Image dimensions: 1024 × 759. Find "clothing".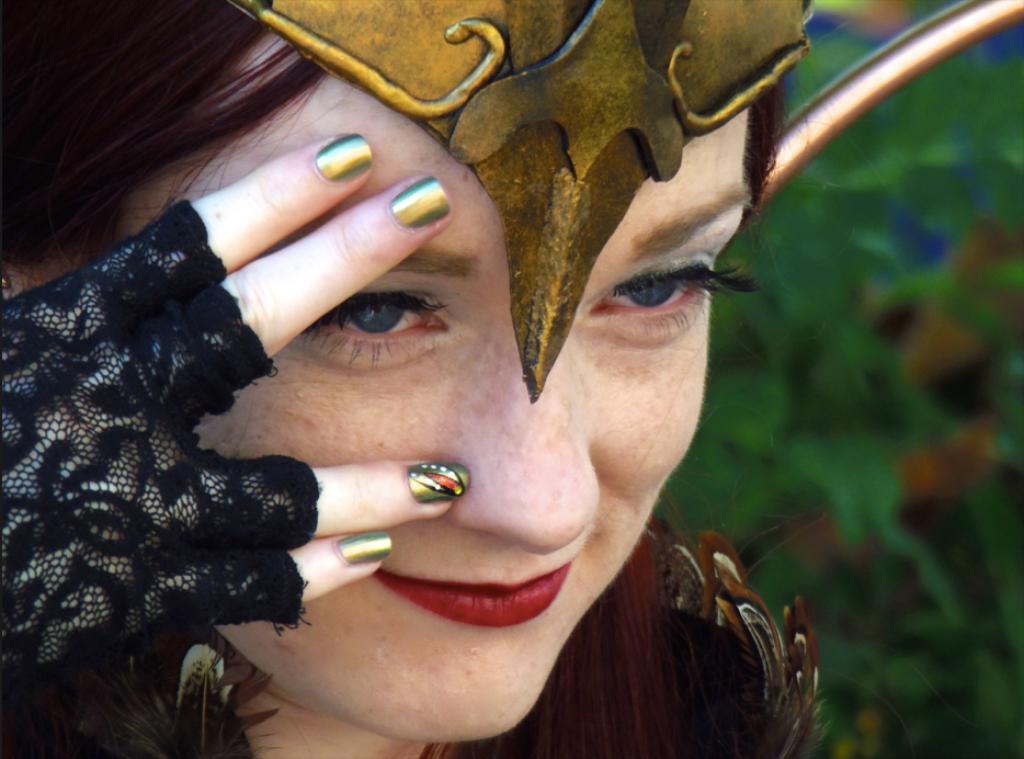
box(0, 205, 786, 756).
